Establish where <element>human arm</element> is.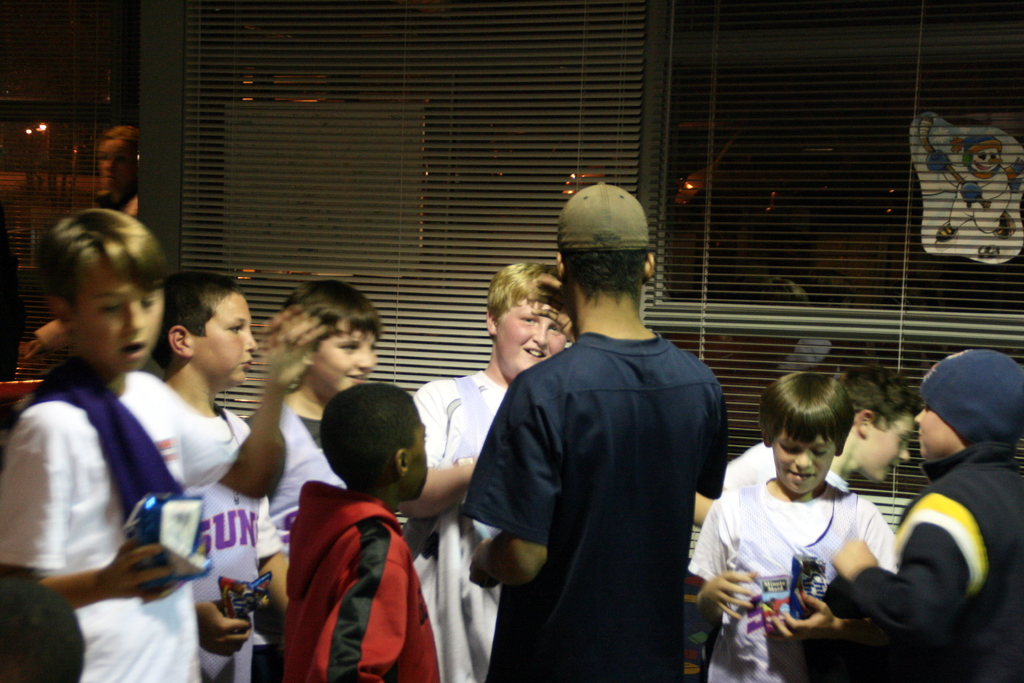
Established at x1=829 y1=500 x2=940 y2=646.
